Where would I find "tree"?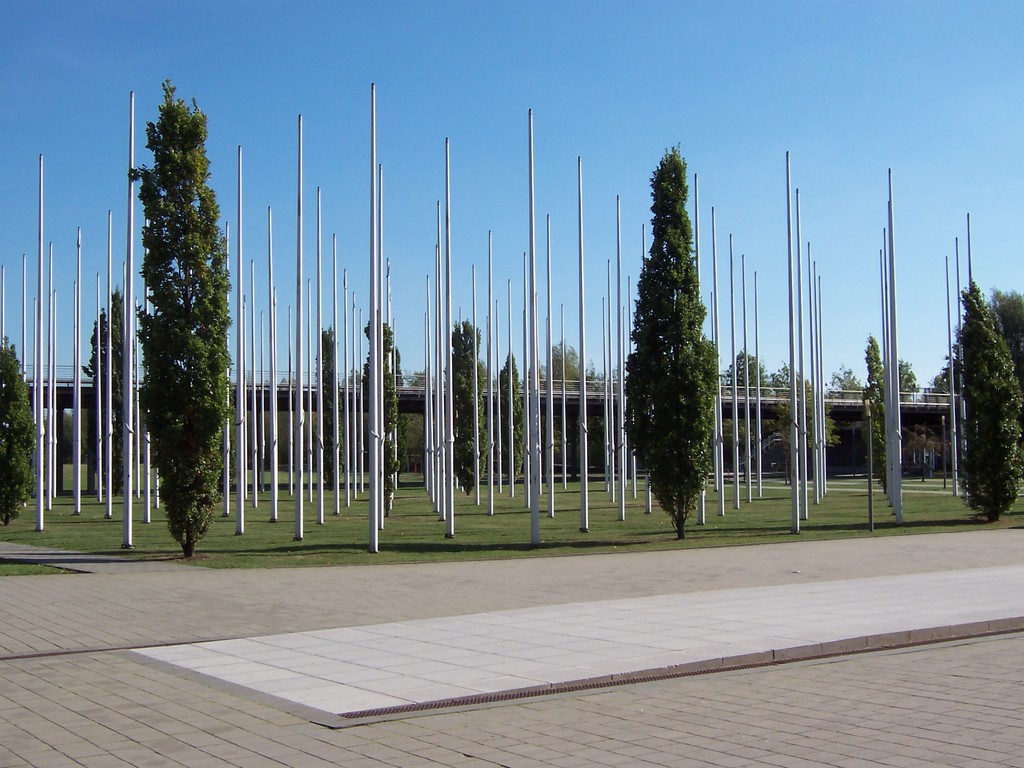
At (left=615, top=140, right=732, bottom=536).
